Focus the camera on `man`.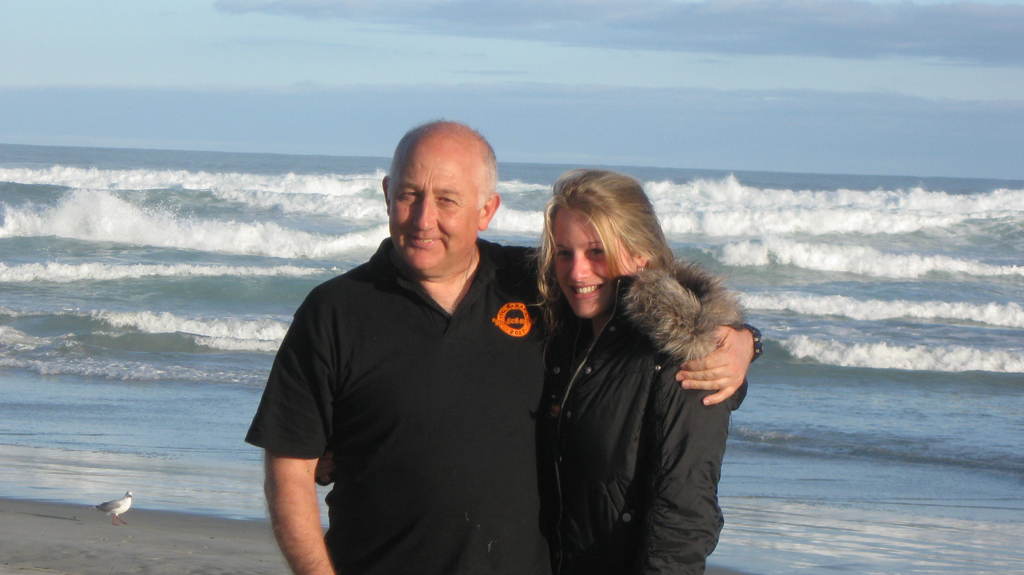
Focus region: [252,113,561,574].
